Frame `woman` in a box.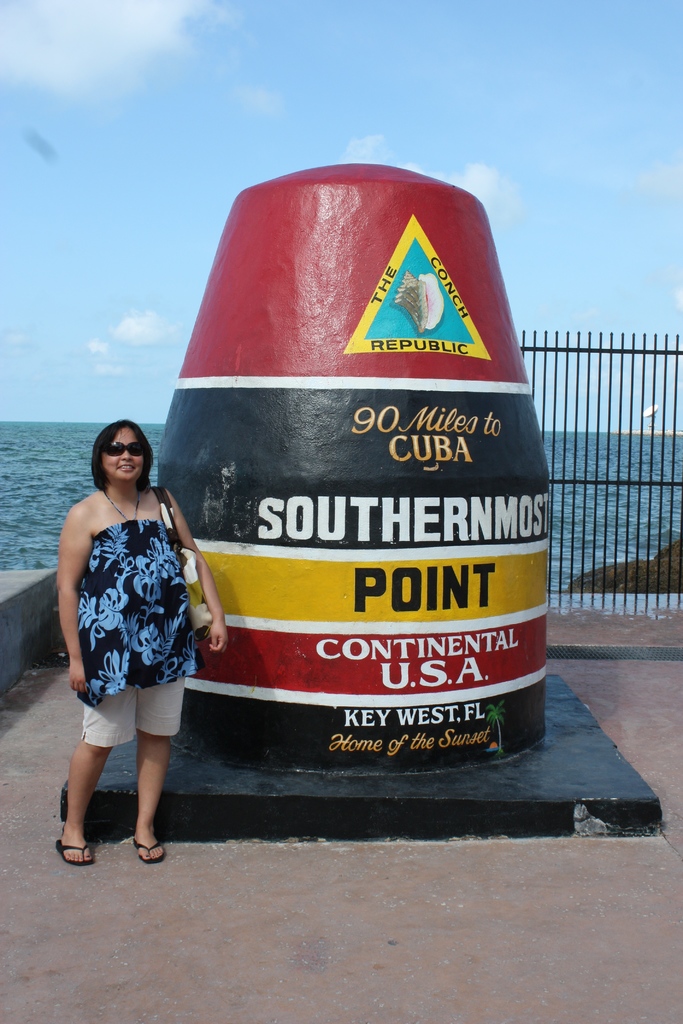
58/400/206/859.
